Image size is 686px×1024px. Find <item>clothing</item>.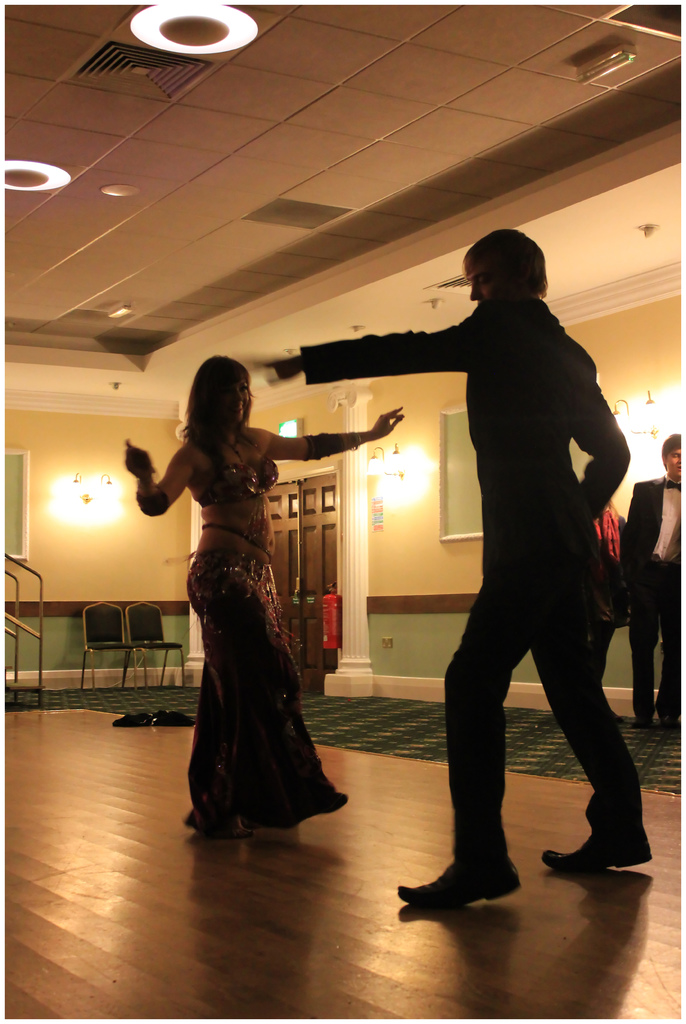
box=[186, 422, 330, 835].
